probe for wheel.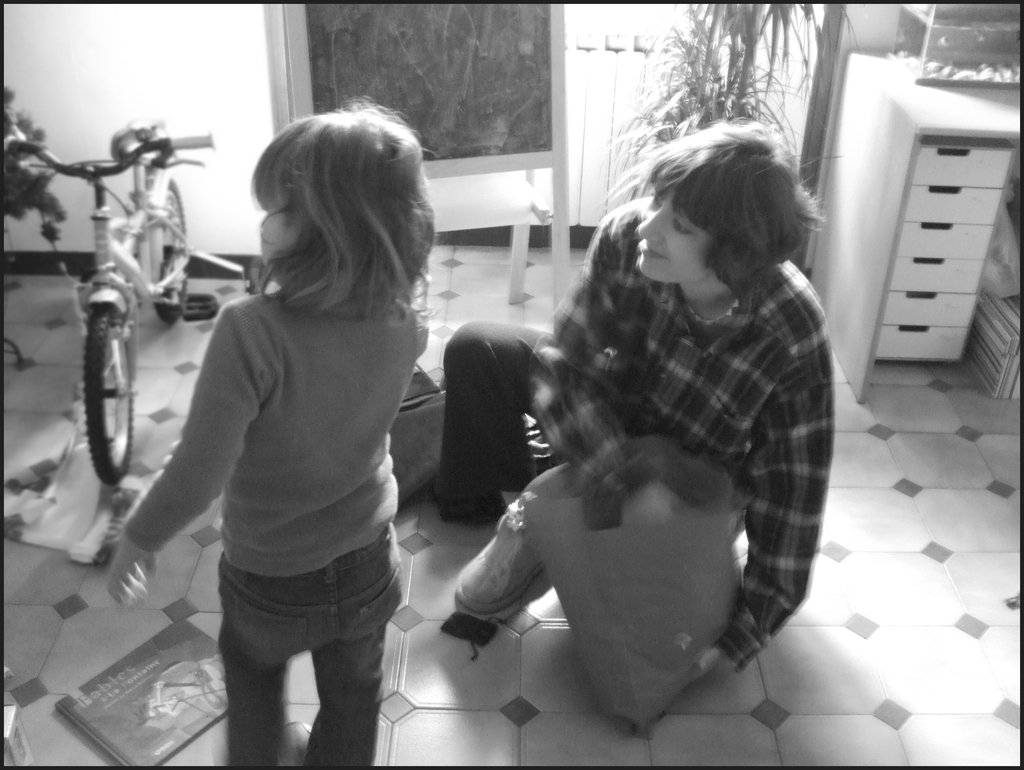
Probe result: <region>145, 175, 191, 328</region>.
